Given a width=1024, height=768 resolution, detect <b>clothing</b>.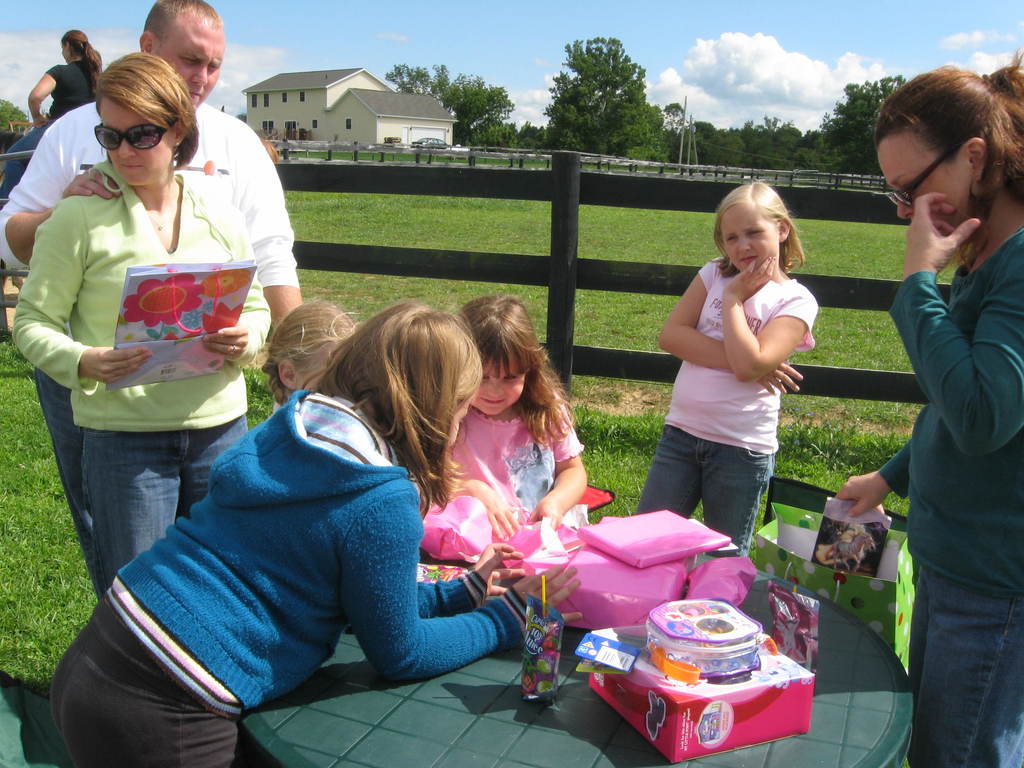
box=[650, 241, 812, 538].
